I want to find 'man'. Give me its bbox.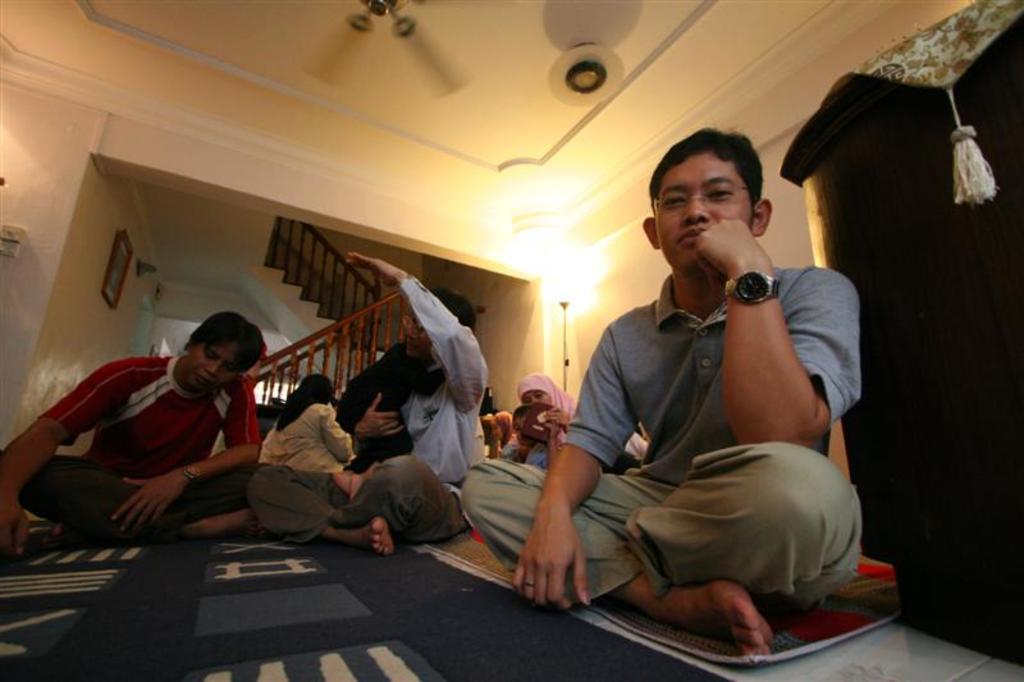
box=[251, 250, 485, 554].
